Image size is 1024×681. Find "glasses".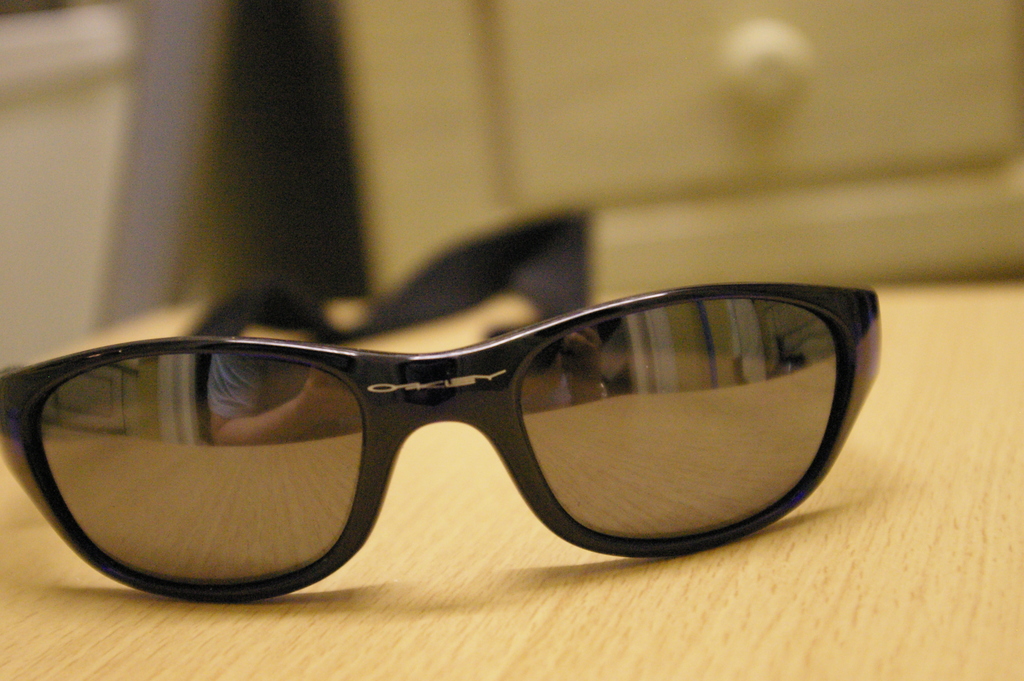
locate(0, 284, 882, 605).
